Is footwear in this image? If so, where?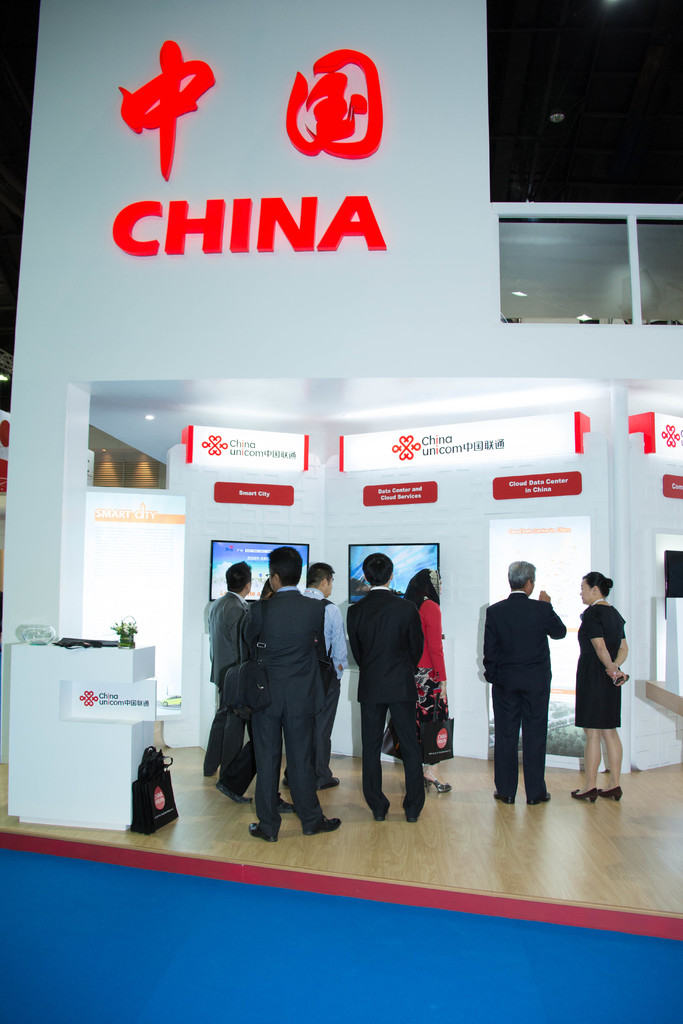
Yes, at rect(317, 774, 343, 797).
